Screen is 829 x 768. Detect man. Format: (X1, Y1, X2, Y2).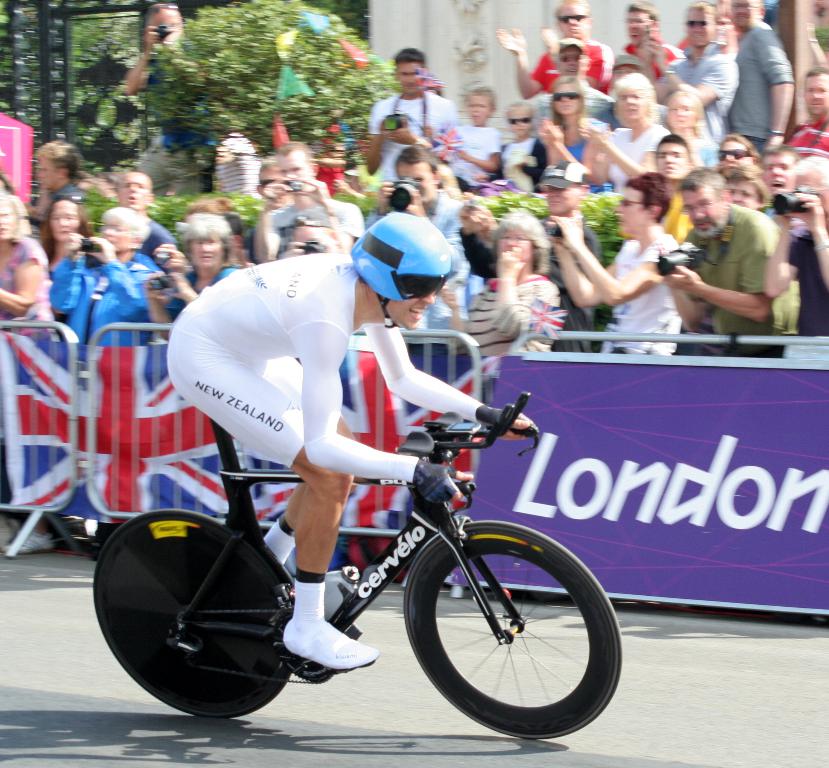
(546, 169, 690, 355).
